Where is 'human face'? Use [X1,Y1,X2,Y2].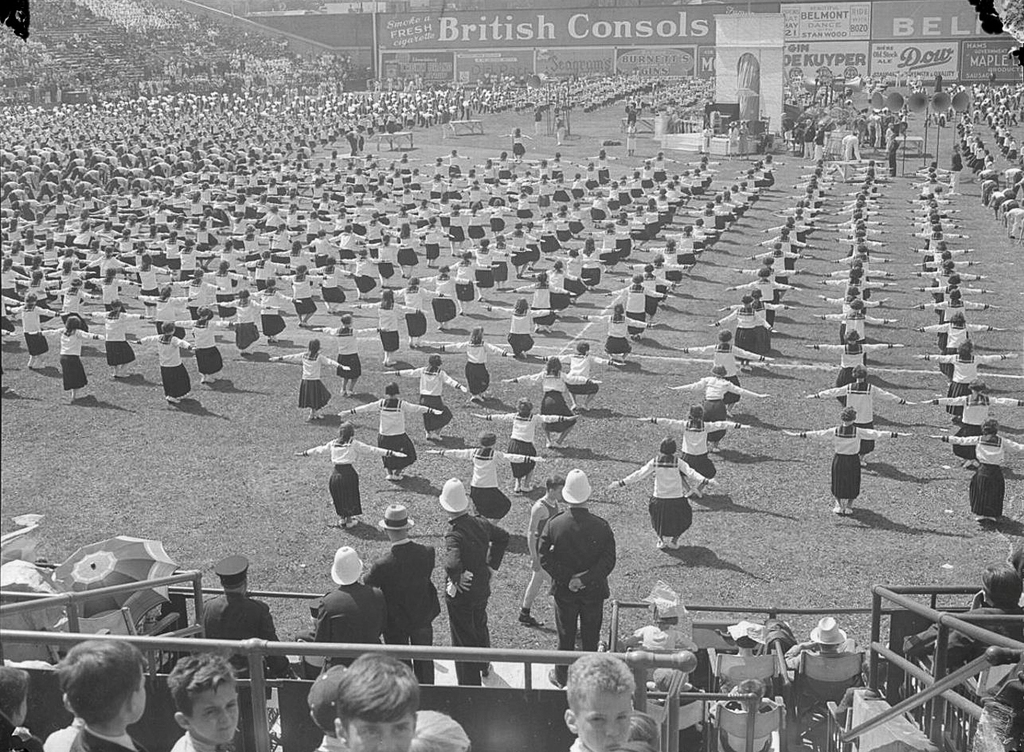
[133,661,145,722].
